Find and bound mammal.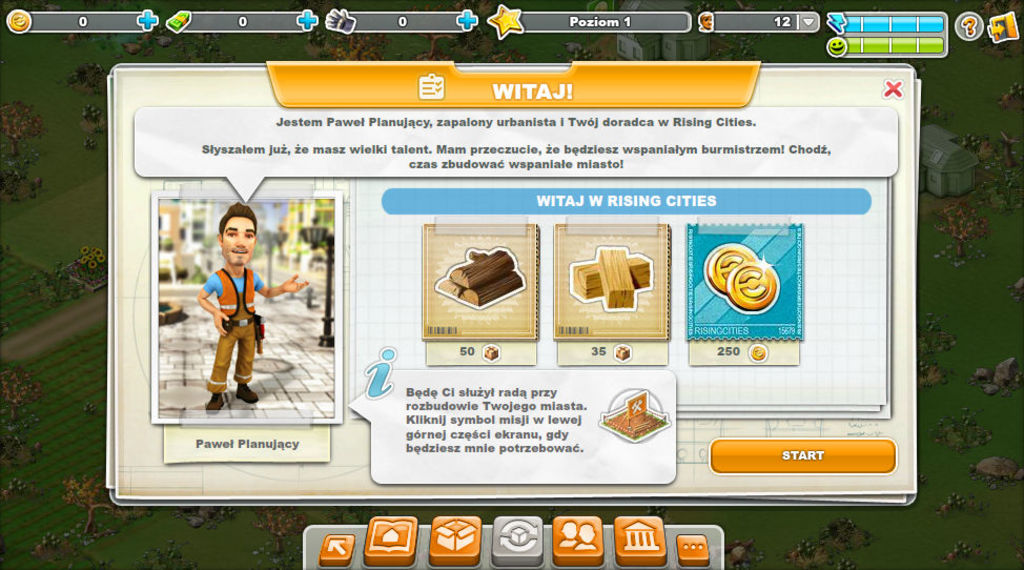
Bound: 190 229 263 405.
